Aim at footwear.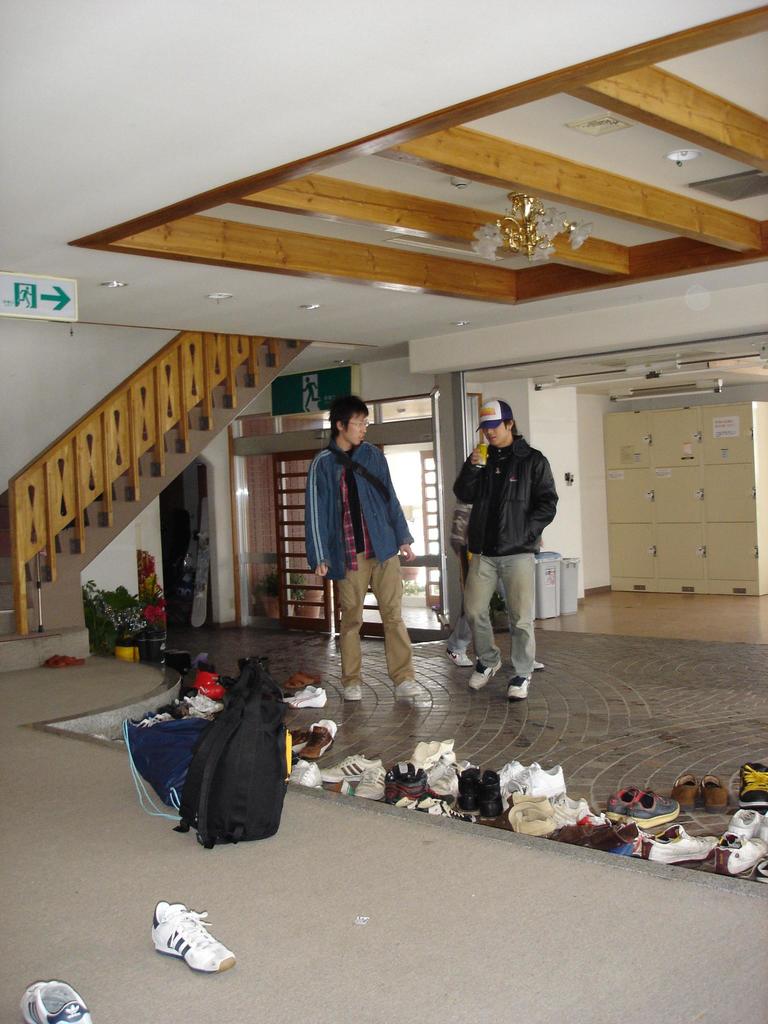
Aimed at (left=728, top=806, right=765, bottom=836).
